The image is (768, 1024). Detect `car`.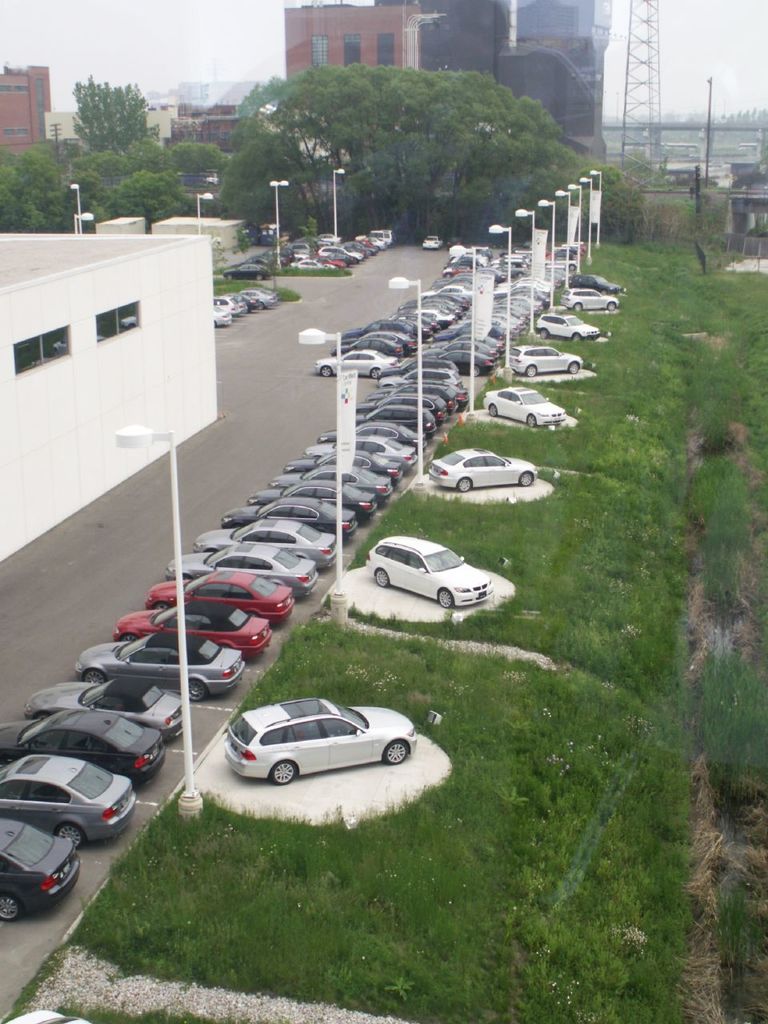
Detection: crop(565, 290, 619, 310).
